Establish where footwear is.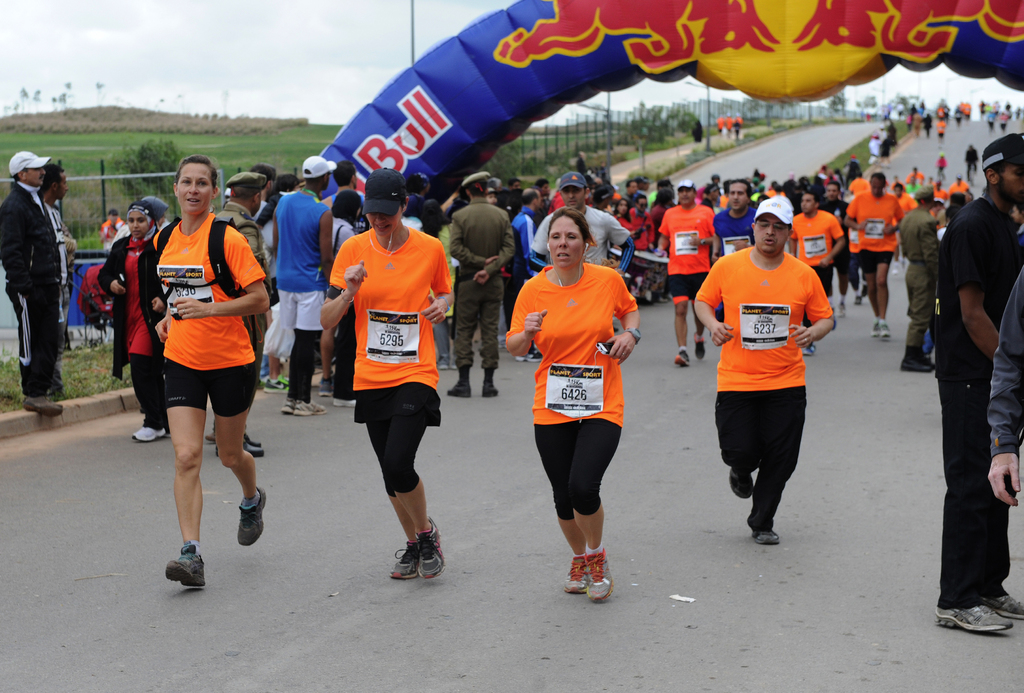
Established at (563,548,589,594).
